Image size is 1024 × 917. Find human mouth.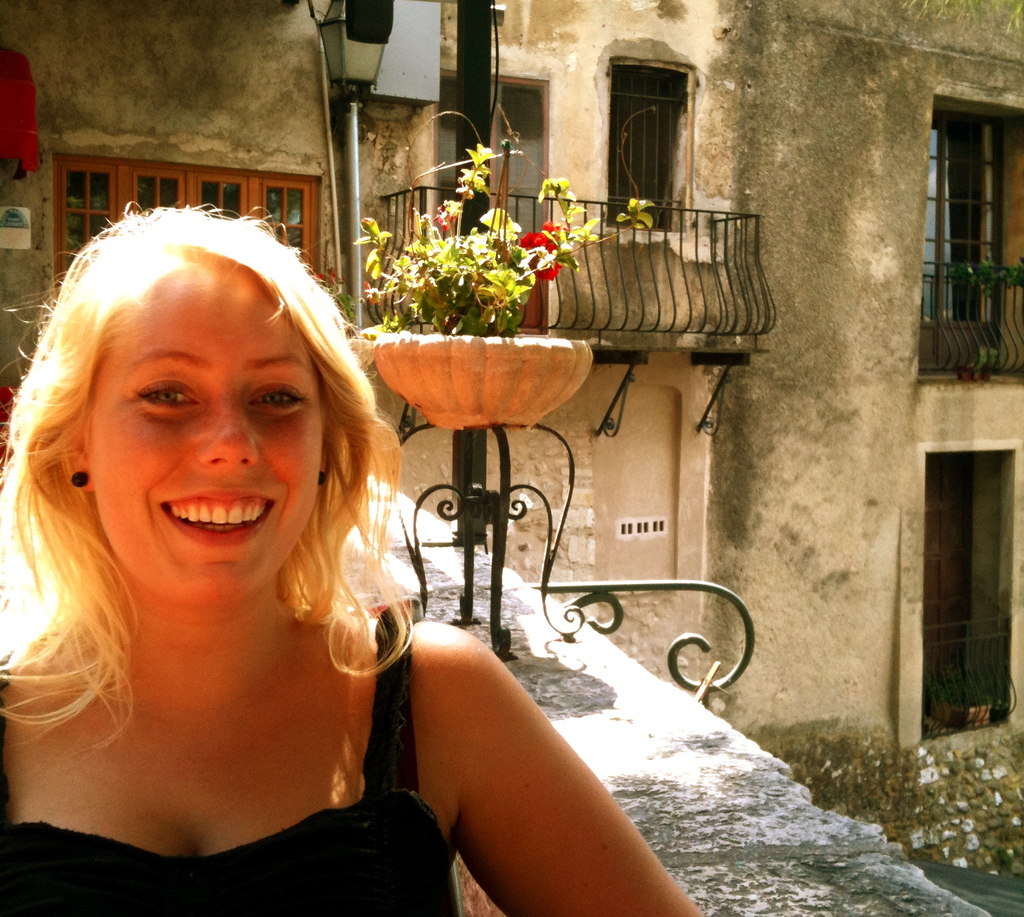
region(162, 488, 275, 546).
